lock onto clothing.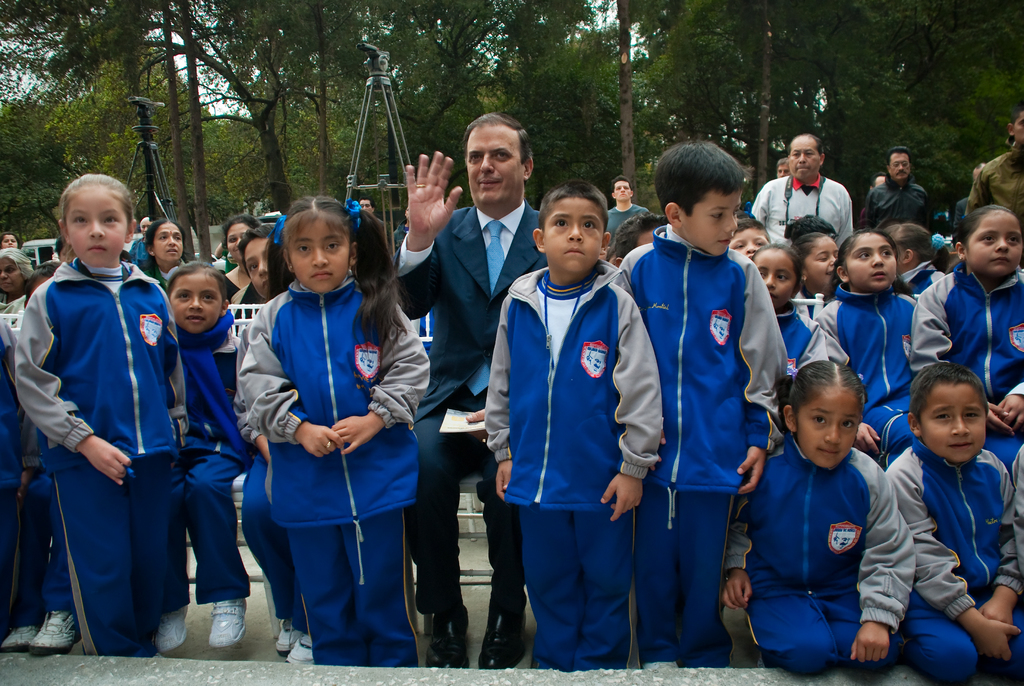
Locked: (597,205,648,246).
